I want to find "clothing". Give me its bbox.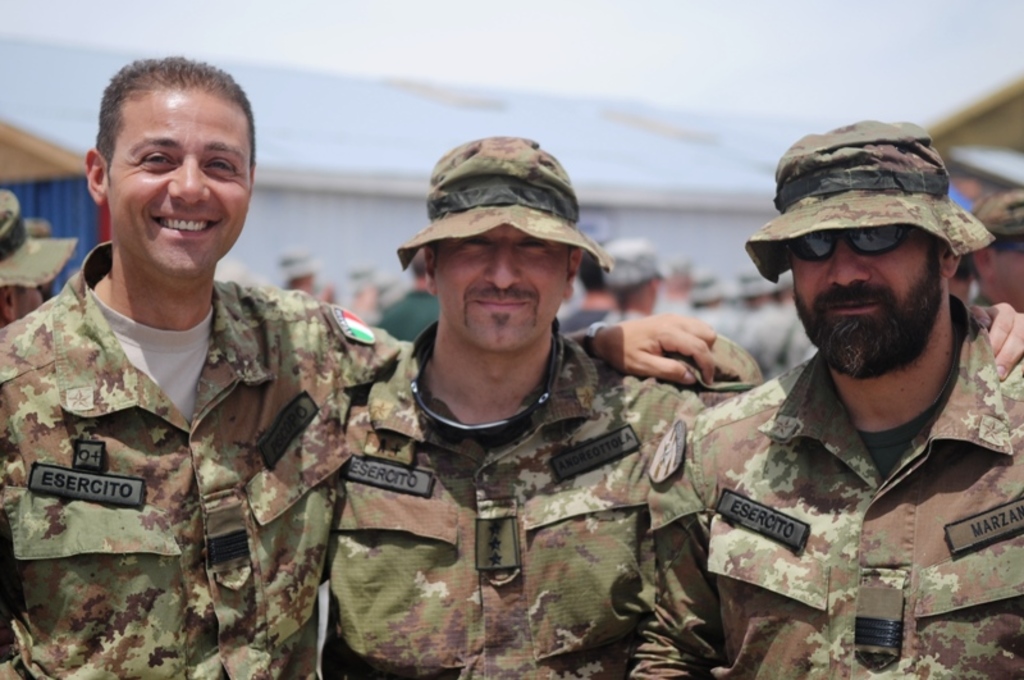
x1=316 y1=305 x2=709 y2=679.
